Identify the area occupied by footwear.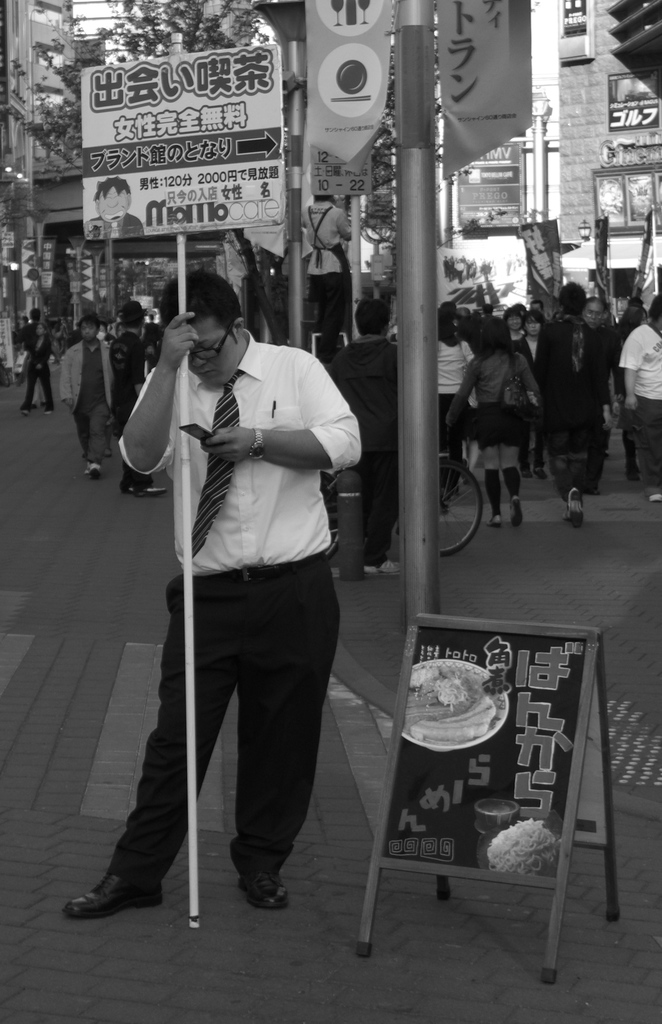
Area: x1=488, y1=518, x2=504, y2=525.
